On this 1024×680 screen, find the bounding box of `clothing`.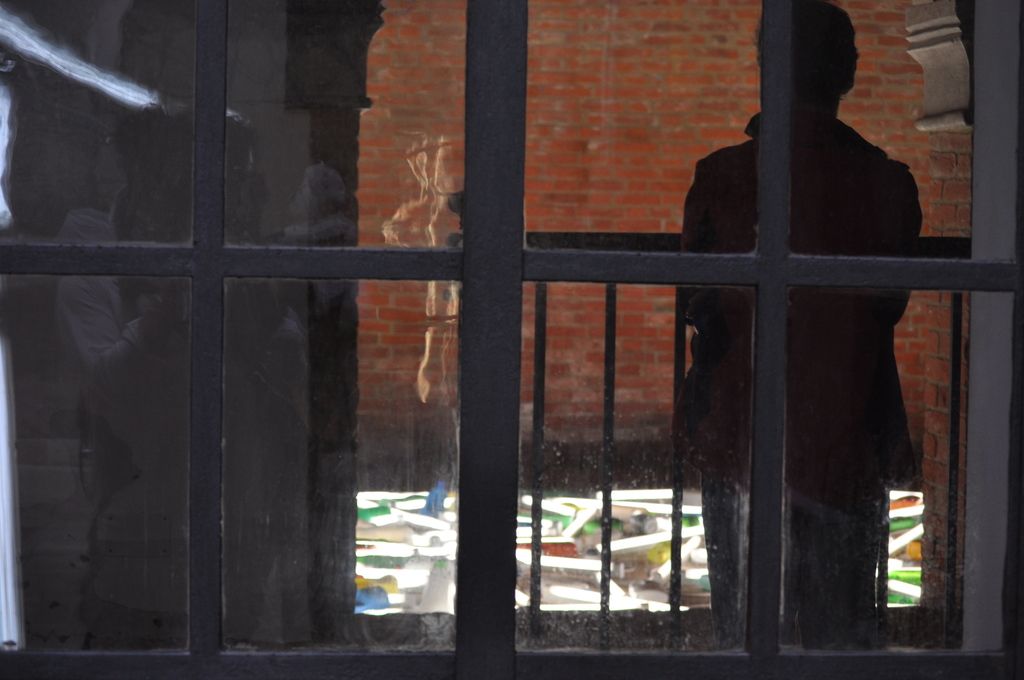
Bounding box: x1=684, y1=97, x2=915, y2=663.
